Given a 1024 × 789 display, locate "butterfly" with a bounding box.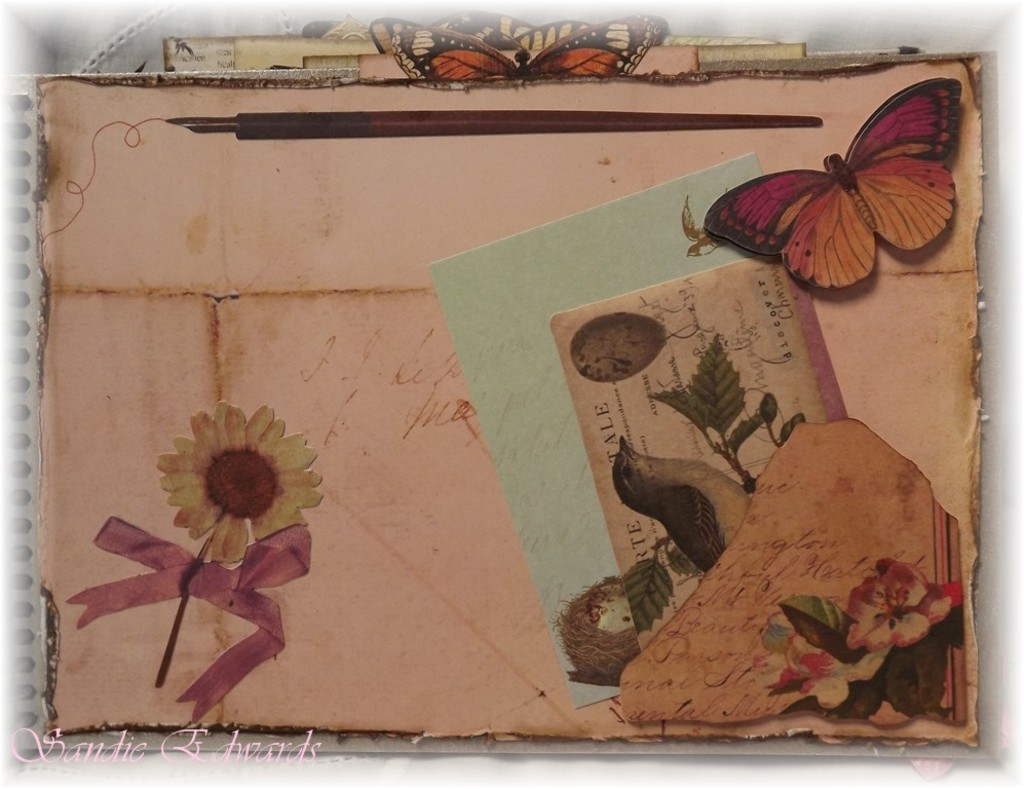
Located: Rect(725, 69, 978, 284).
